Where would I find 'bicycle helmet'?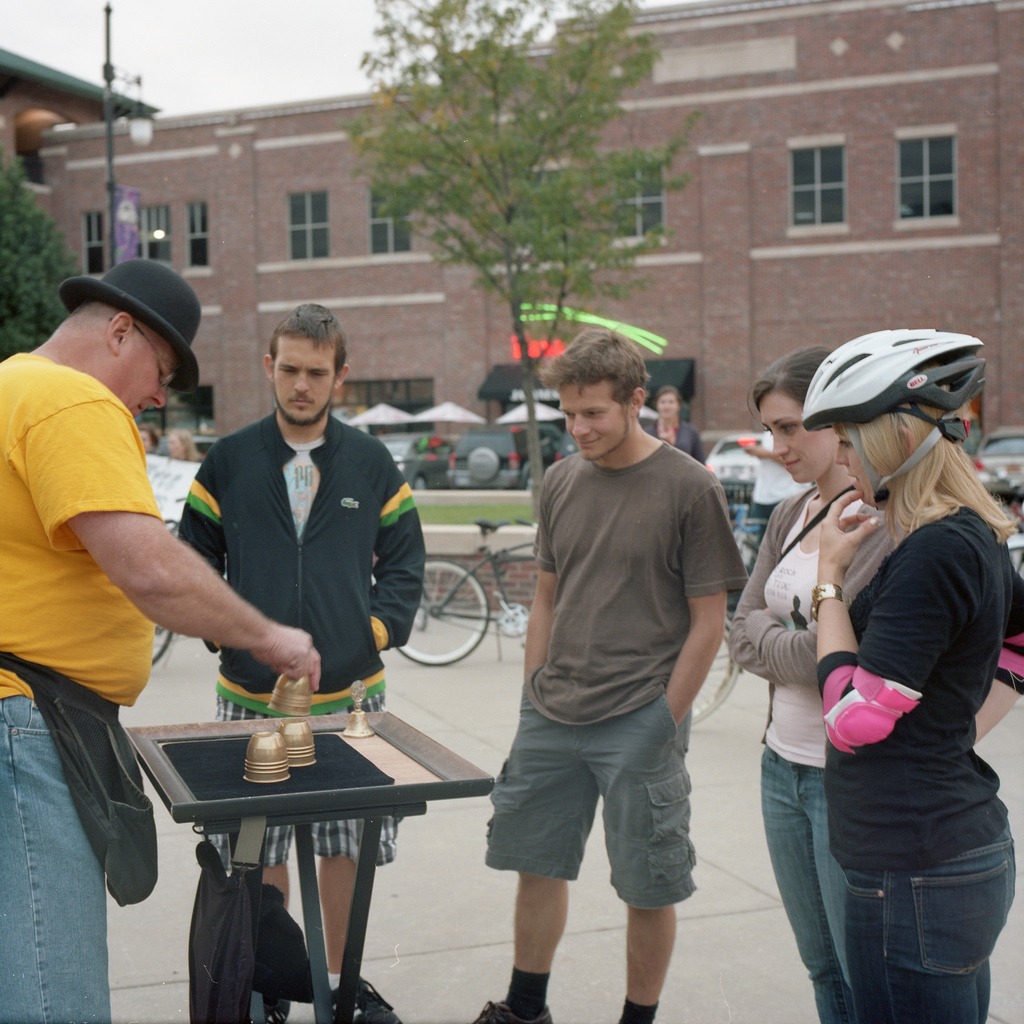
At [left=803, top=328, right=986, bottom=503].
